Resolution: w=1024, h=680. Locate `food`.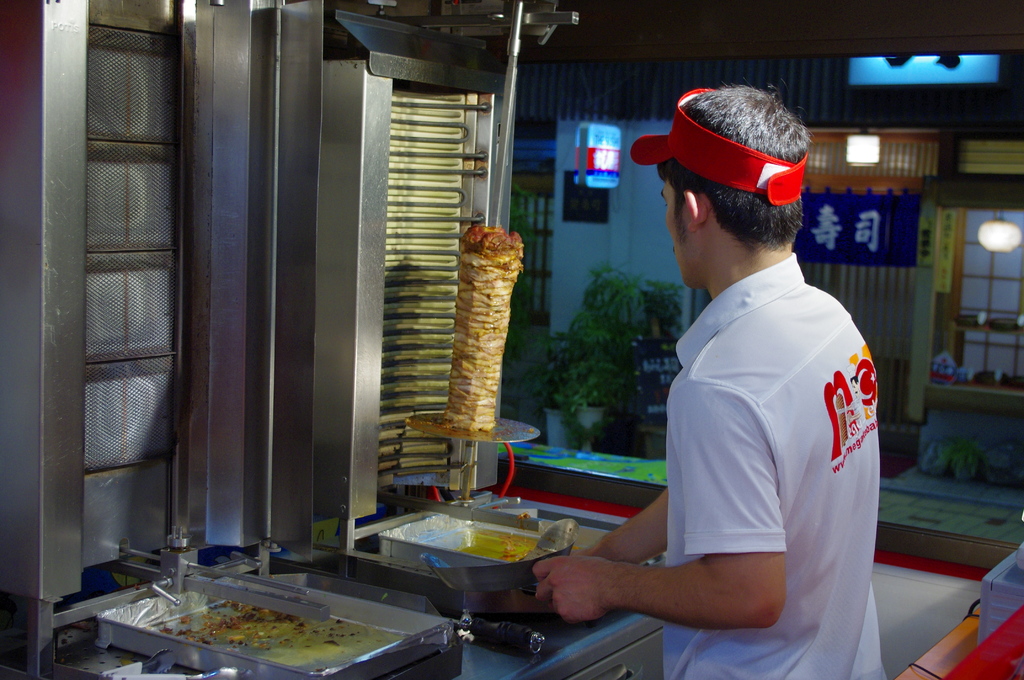
<bbox>412, 512, 548, 575</bbox>.
